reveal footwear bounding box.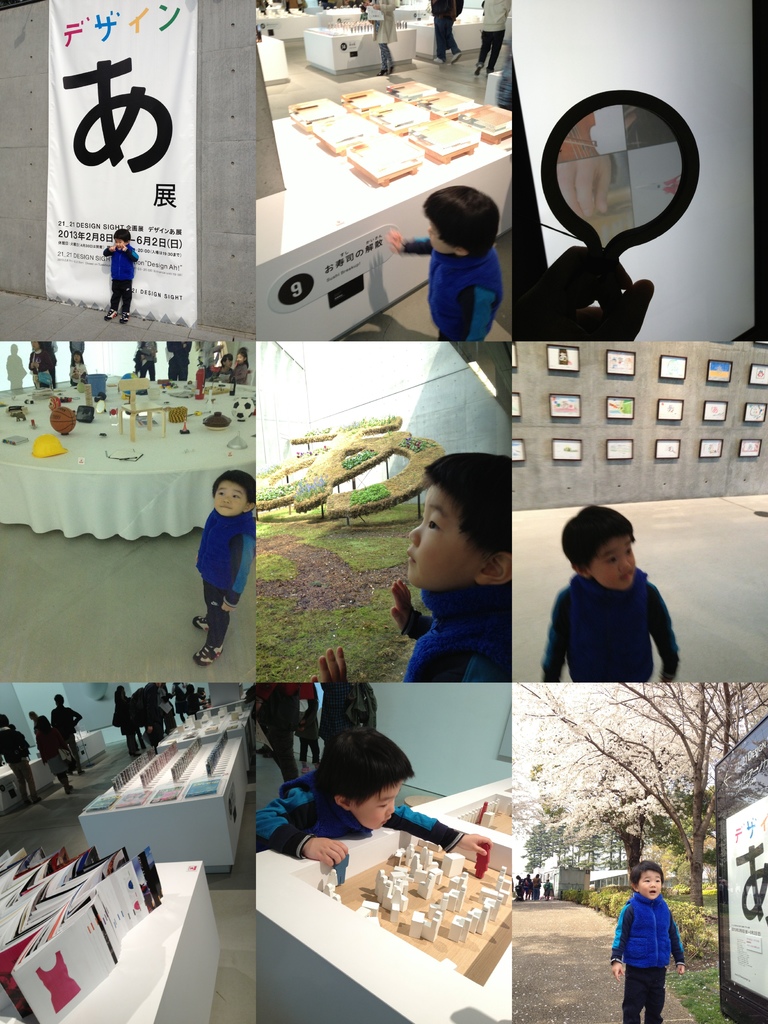
Revealed: <bbox>34, 796, 43, 803</bbox>.
